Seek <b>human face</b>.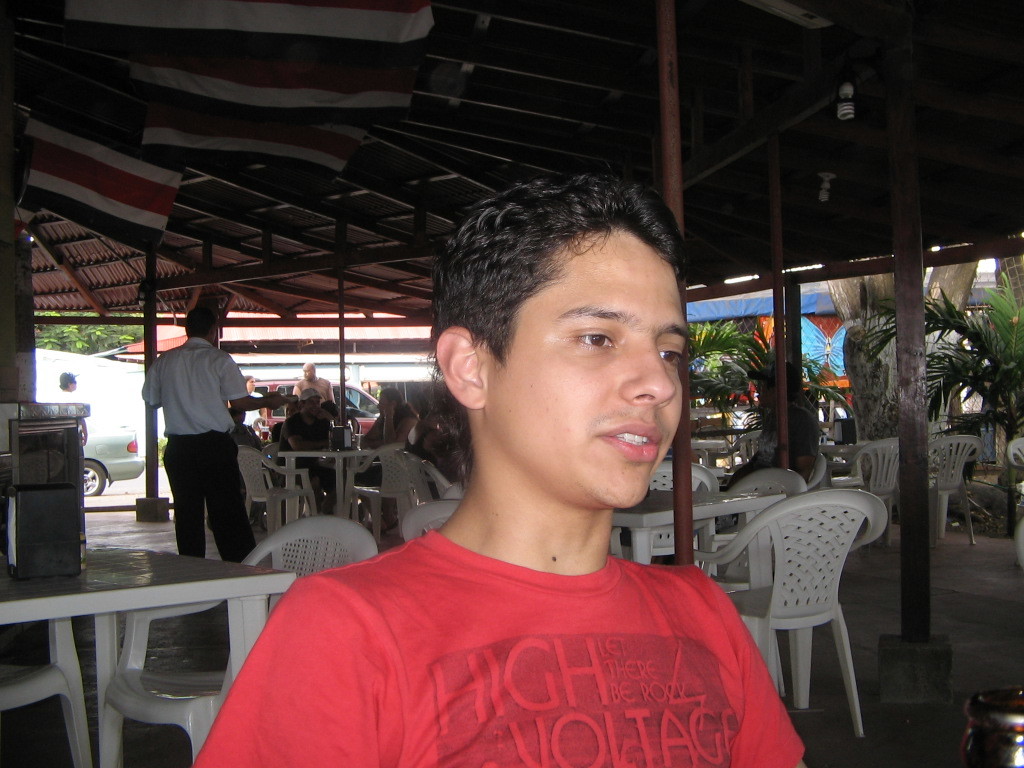
region(486, 236, 686, 511).
